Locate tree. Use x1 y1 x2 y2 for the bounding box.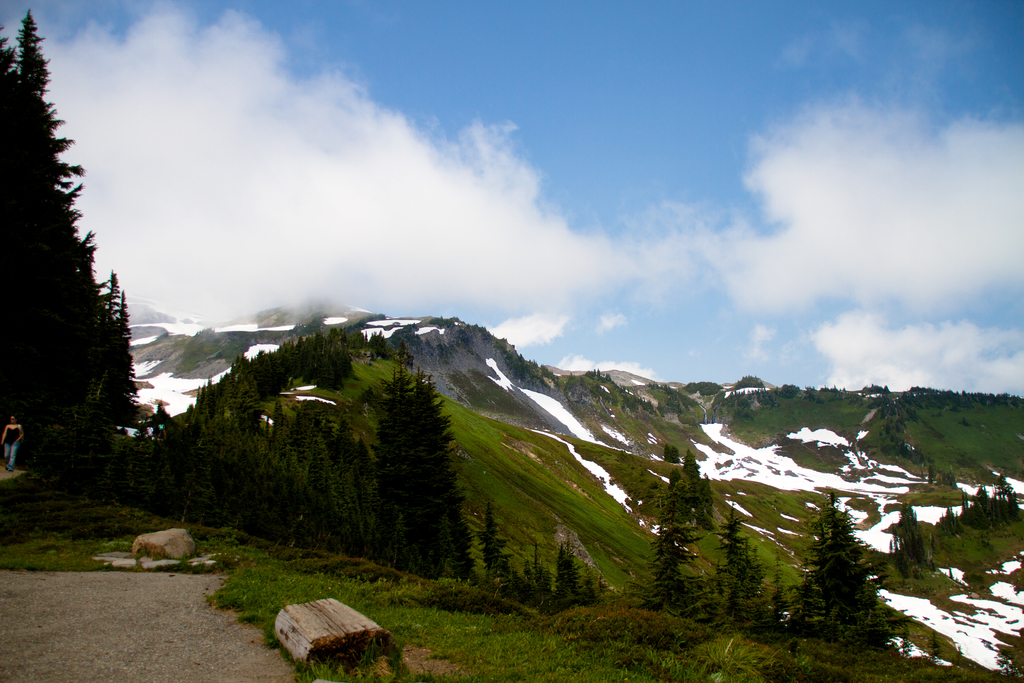
893 495 930 573.
